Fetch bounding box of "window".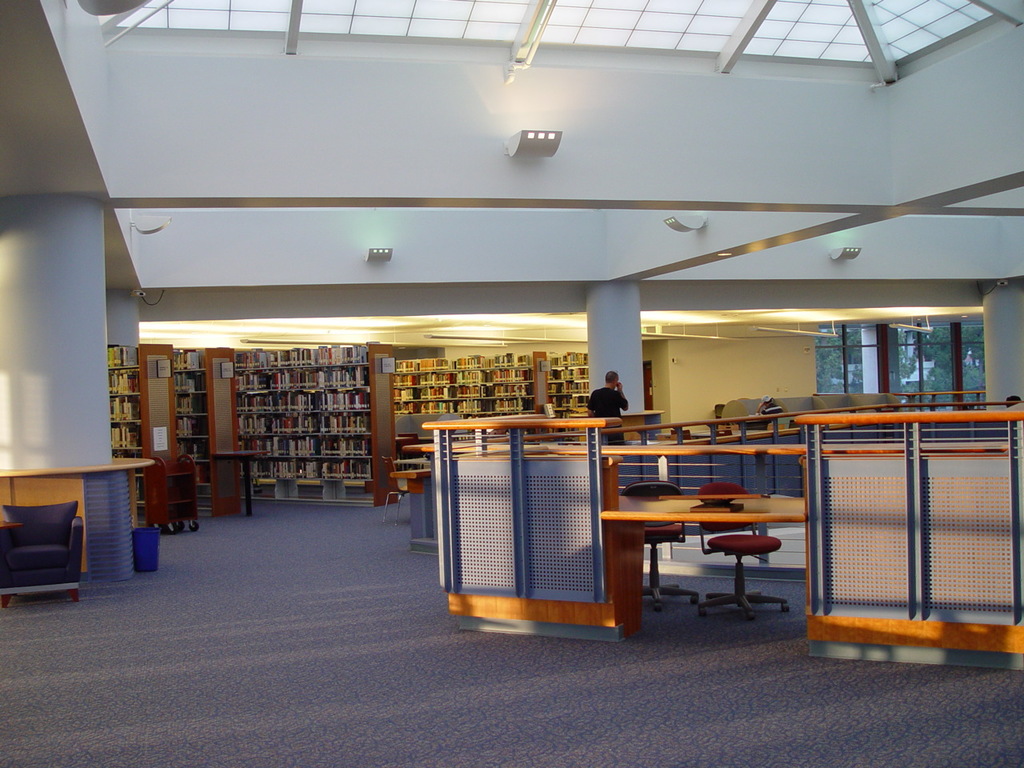
Bbox: (798, 295, 976, 412).
